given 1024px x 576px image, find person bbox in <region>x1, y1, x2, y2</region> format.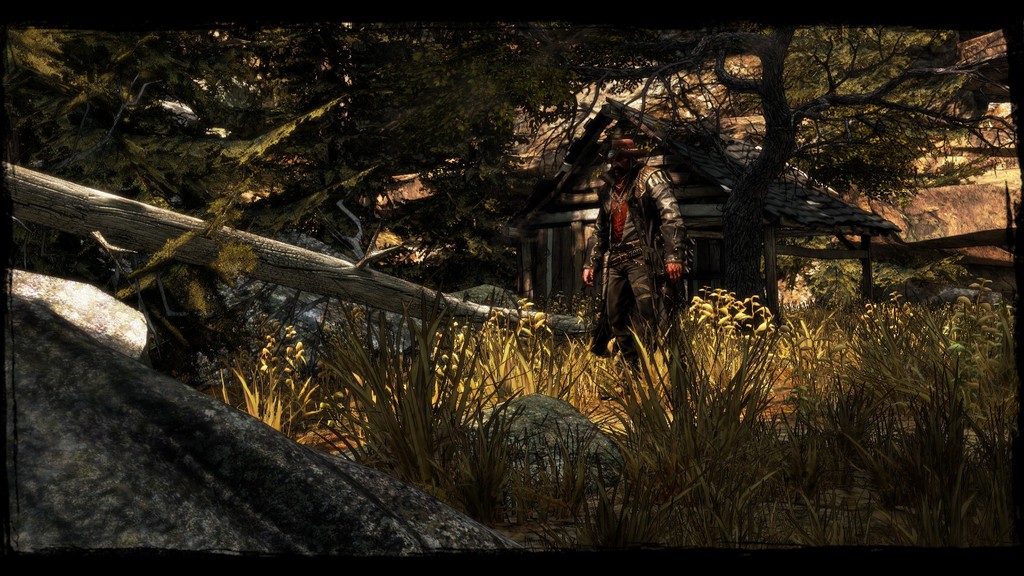
<region>580, 136, 688, 398</region>.
